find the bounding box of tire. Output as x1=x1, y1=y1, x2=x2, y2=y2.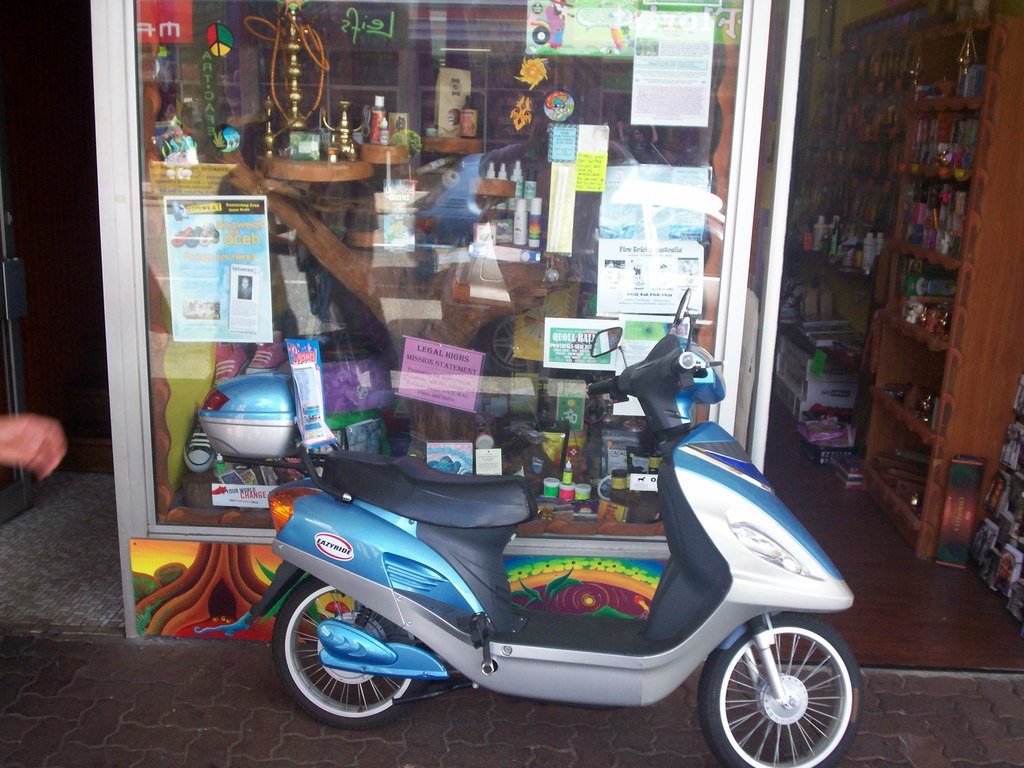
x1=269, y1=576, x2=417, y2=728.
